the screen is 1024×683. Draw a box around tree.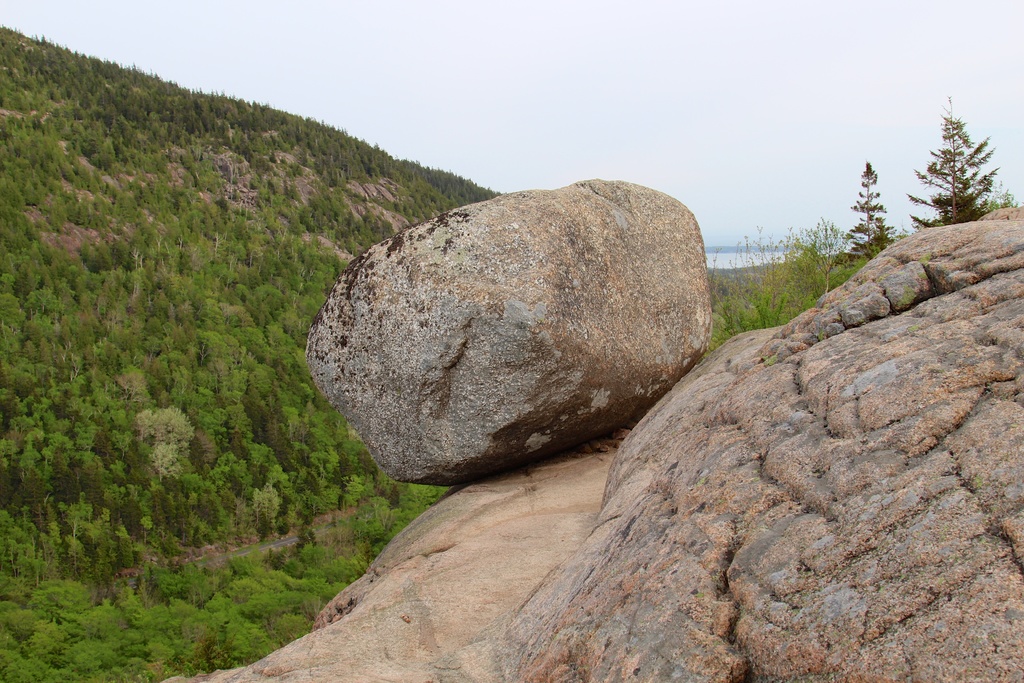
bbox=(829, 161, 895, 265).
